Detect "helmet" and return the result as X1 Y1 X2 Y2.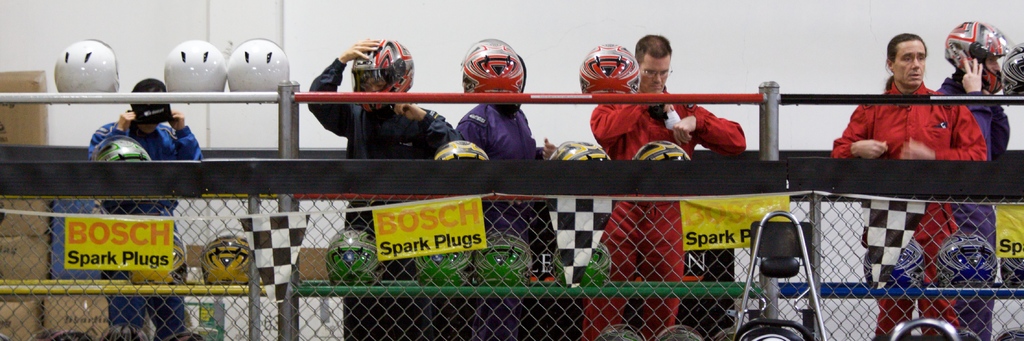
411 251 475 283.
